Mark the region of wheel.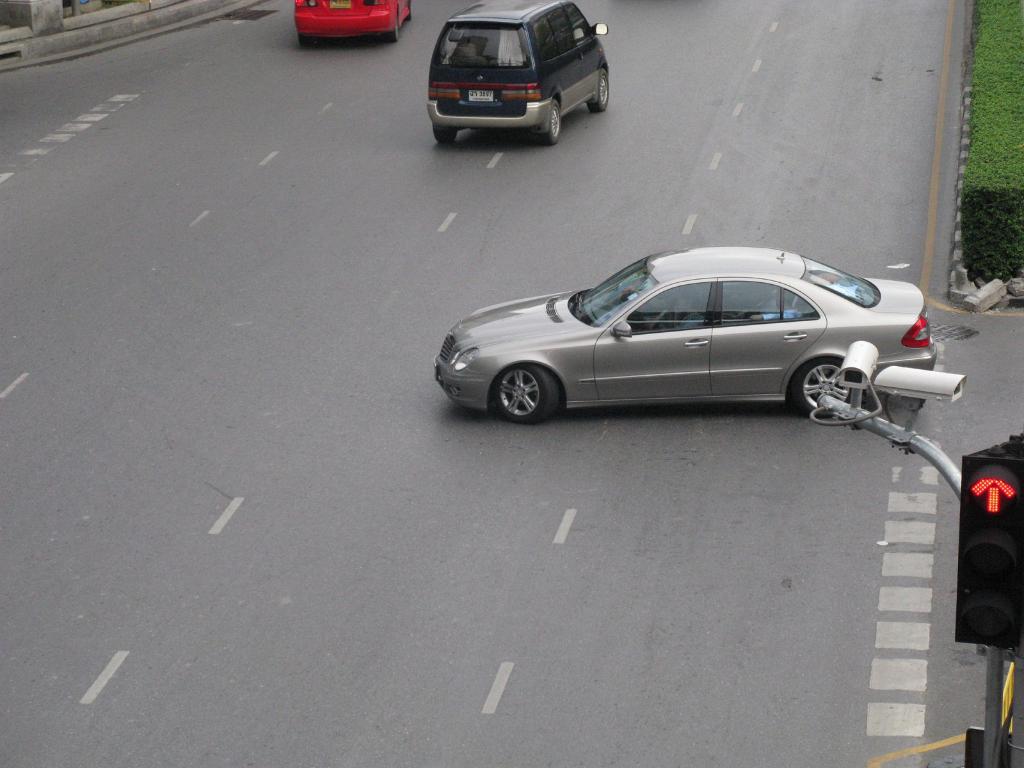
Region: (392, 26, 402, 44).
